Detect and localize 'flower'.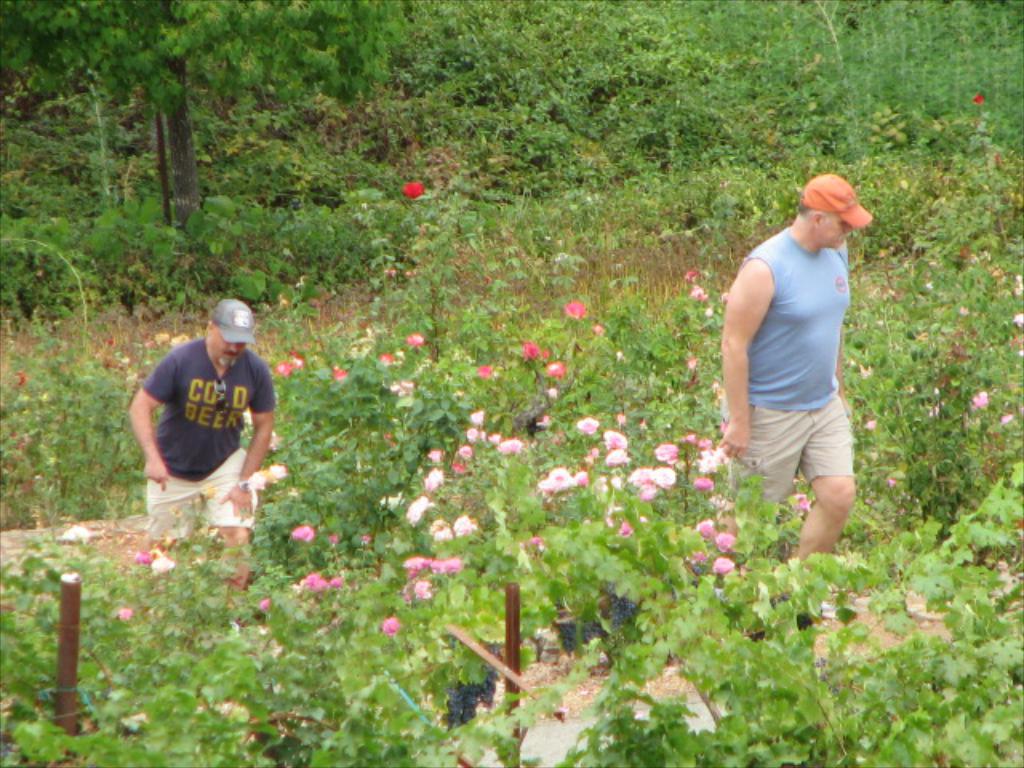
Localized at 118, 602, 136, 622.
